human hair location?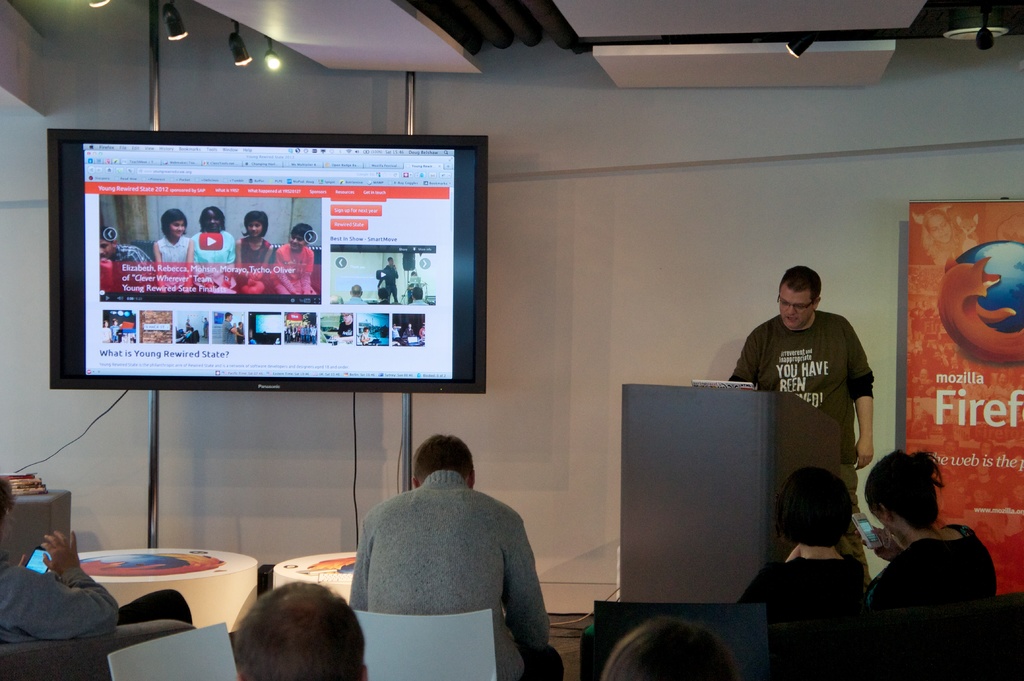
[left=781, top=264, right=824, bottom=305]
